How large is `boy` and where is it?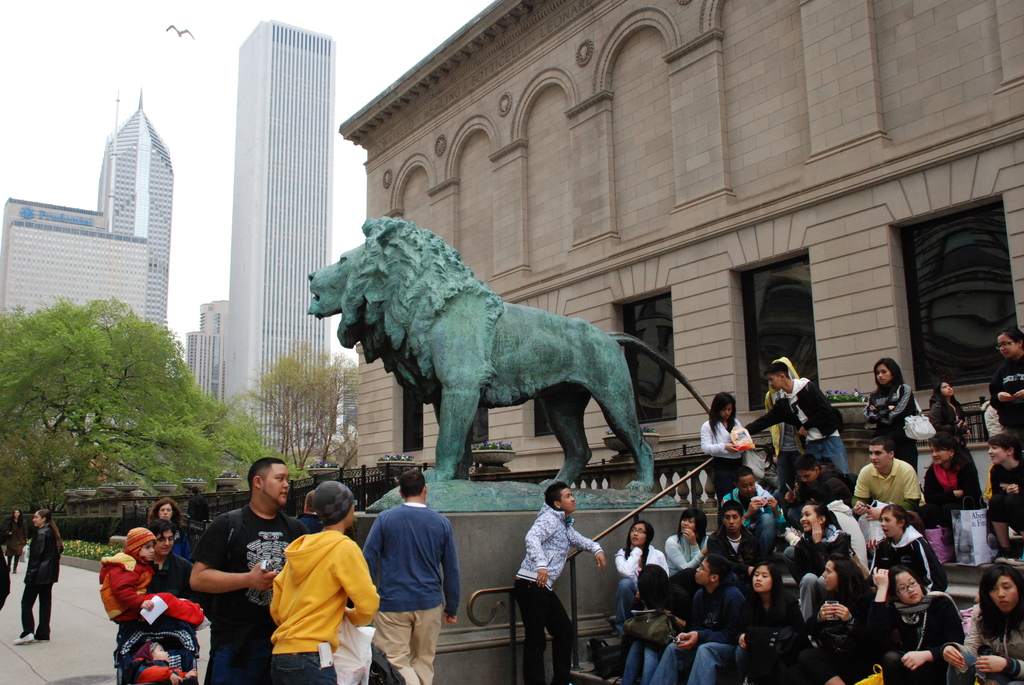
Bounding box: [left=88, top=525, right=216, bottom=632].
